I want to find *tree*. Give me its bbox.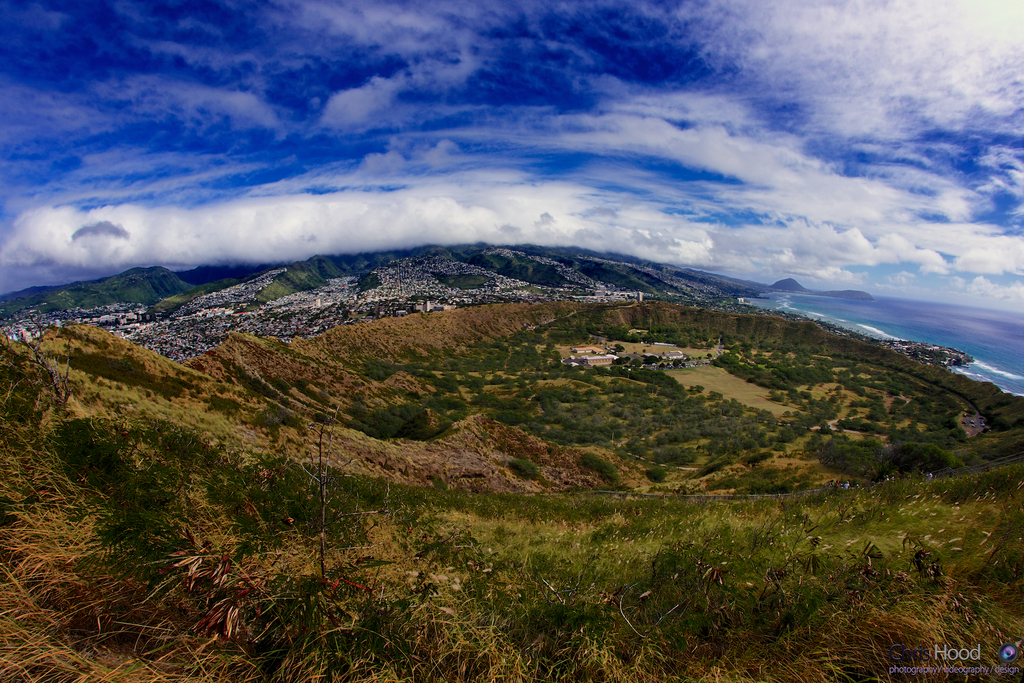
617:345:625:350.
